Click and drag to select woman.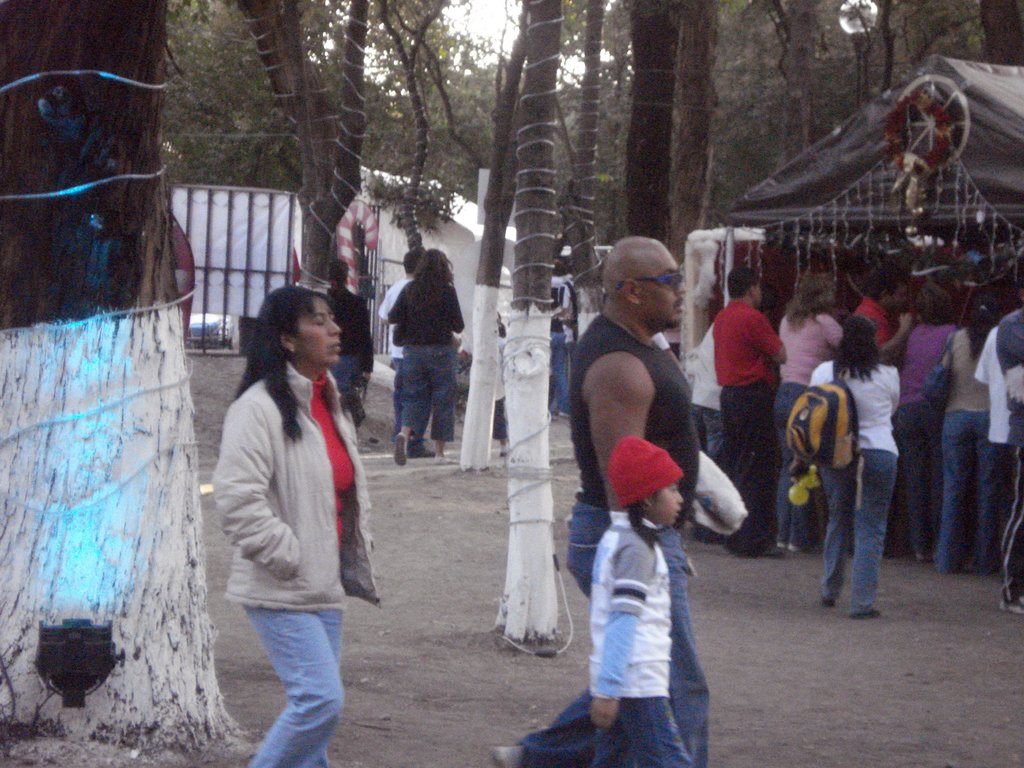
Selection: [810, 312, 901, 610].
